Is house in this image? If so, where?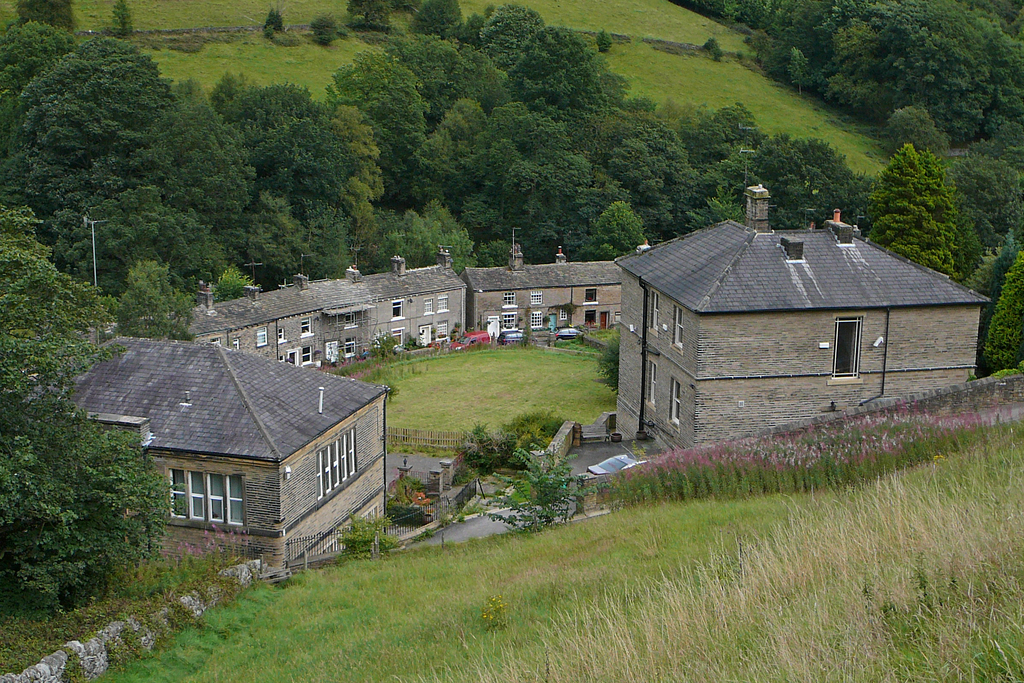
Yes, at (x1=621, y1=219, x2=989, y2=458).
